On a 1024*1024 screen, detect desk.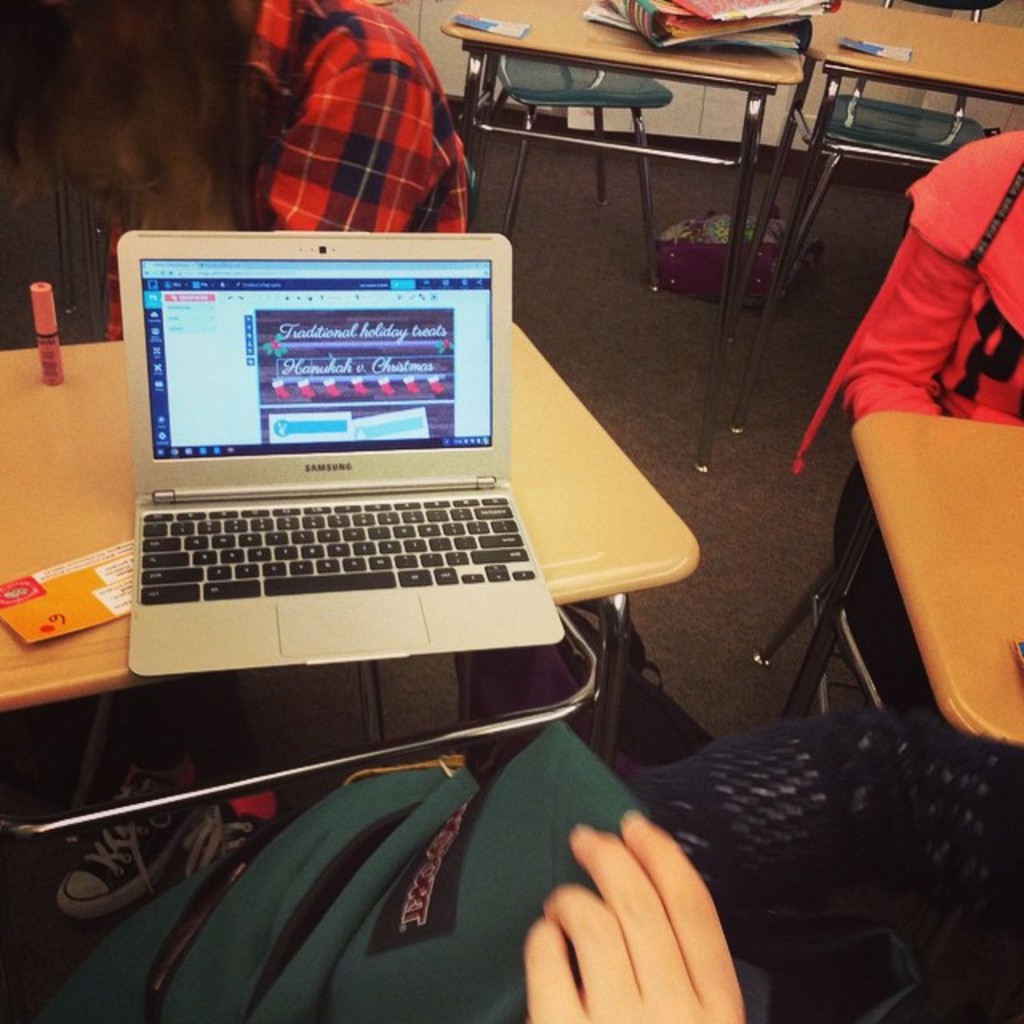
BBox(5, 342, 688, 763).
